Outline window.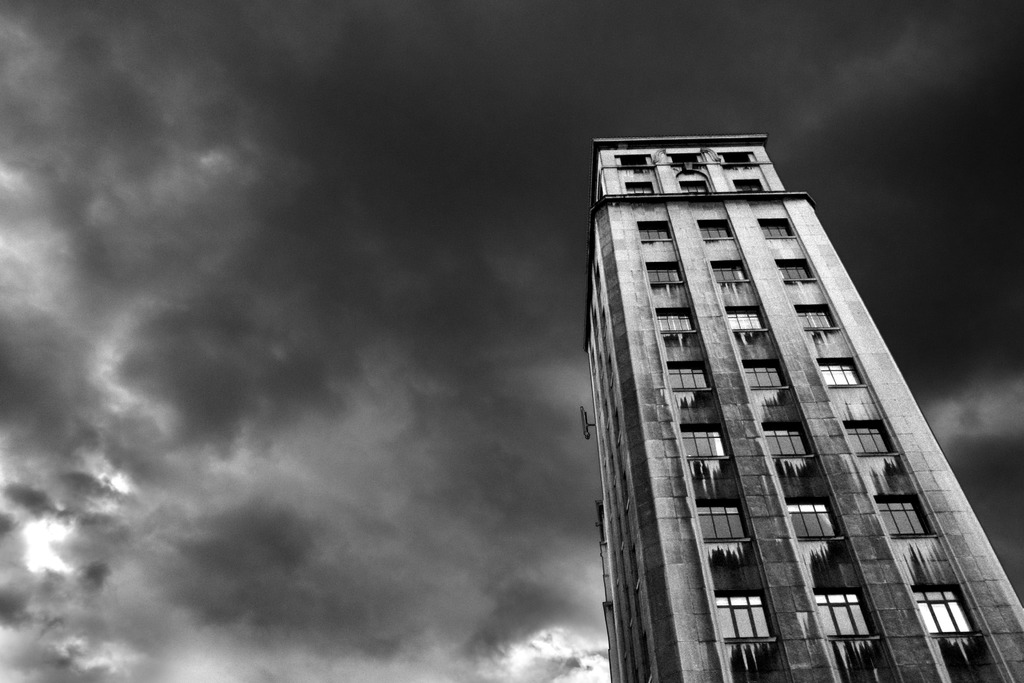
Outline: bbox=[646, 264, 681, 286].
